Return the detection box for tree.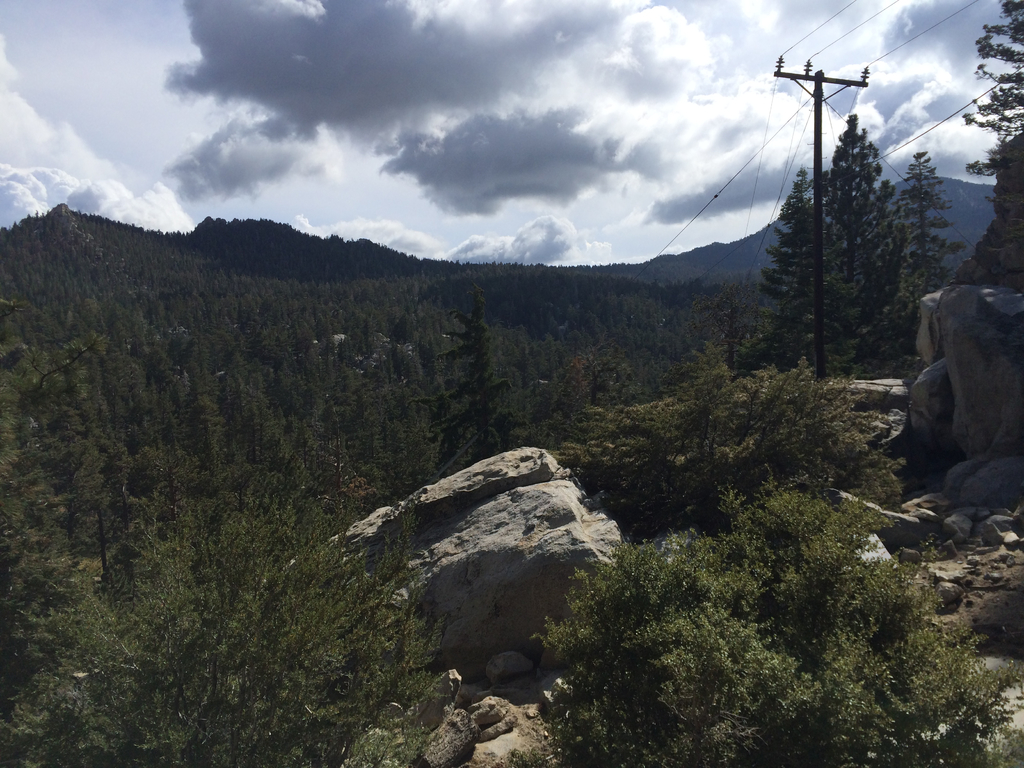
957 0 1023 179.
